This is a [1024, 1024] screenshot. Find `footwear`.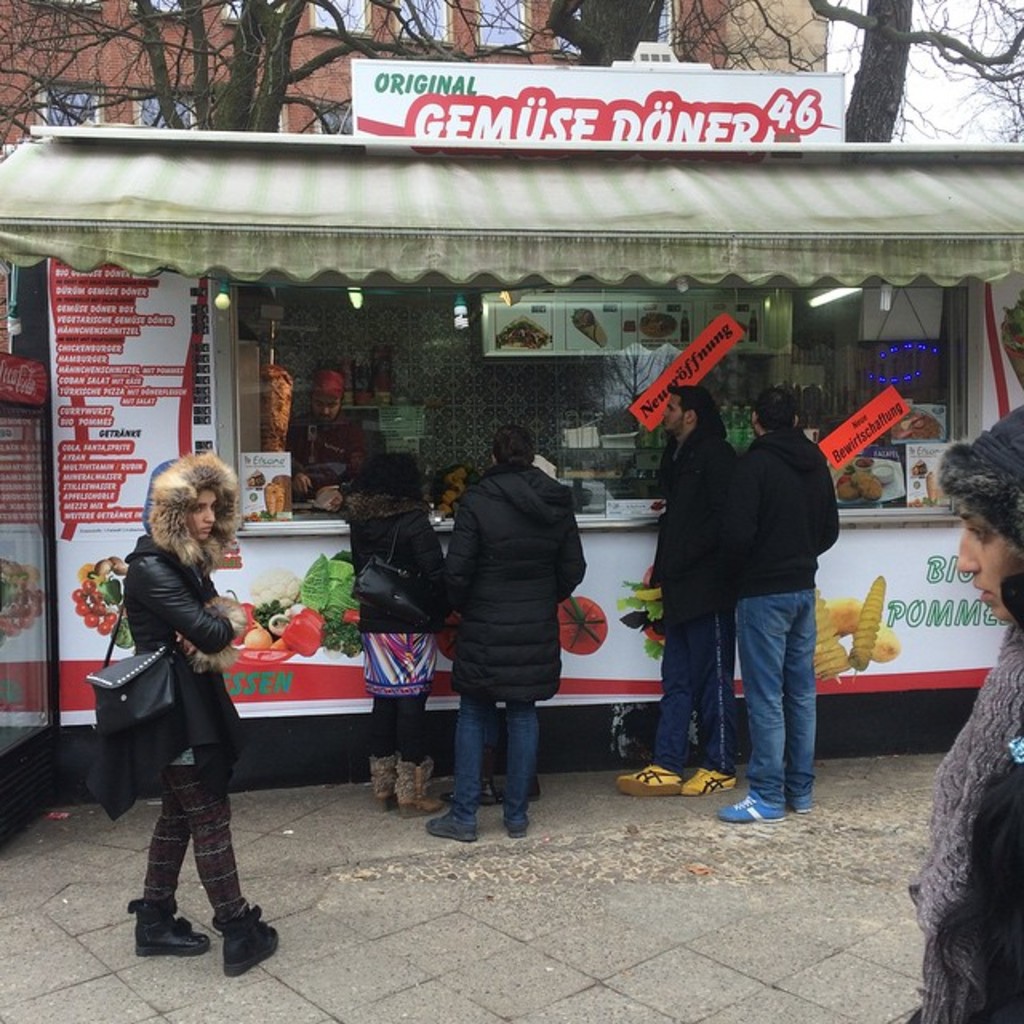
Bounding box: {"x1": 123, "y1": 898, "x2": 213, "y2": 960}.
